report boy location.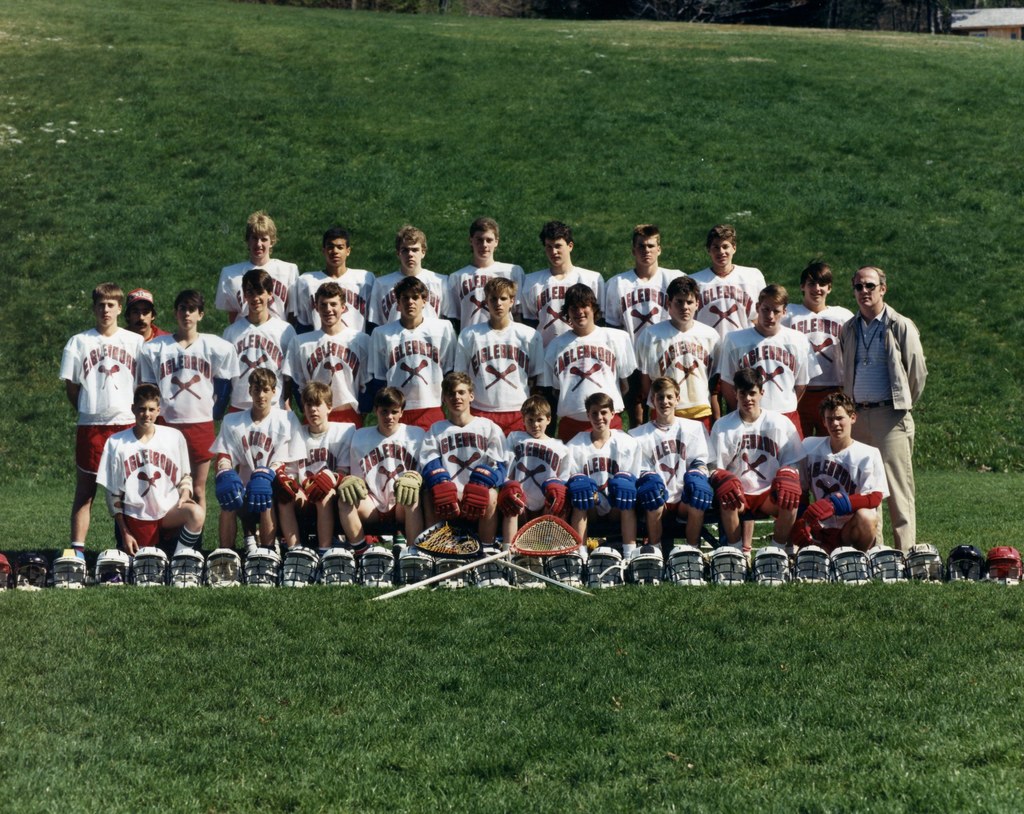
Report: (x1=56, y1=285, x2=145, y2=551).
